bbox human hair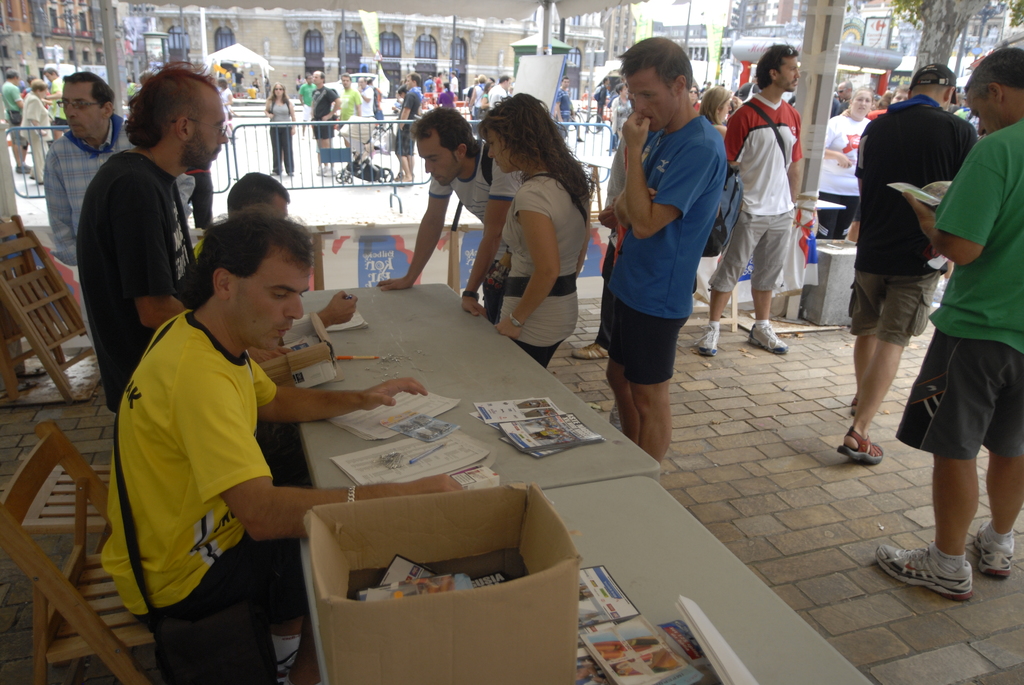
[481, 90, 598, 205]
